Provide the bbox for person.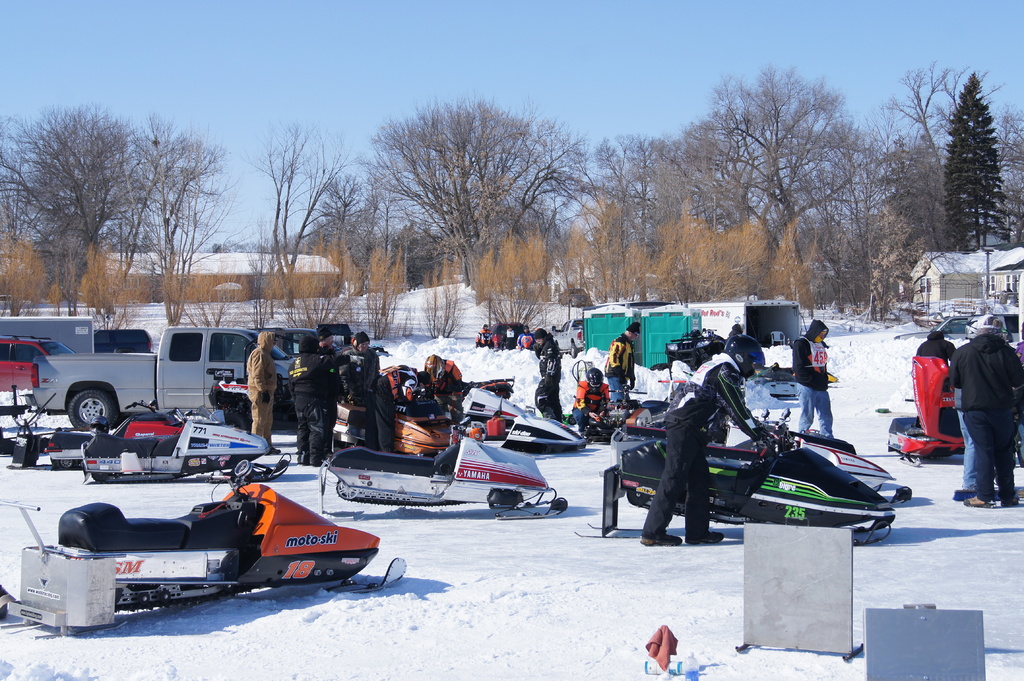
bbox(794, 317, 837, 451).
